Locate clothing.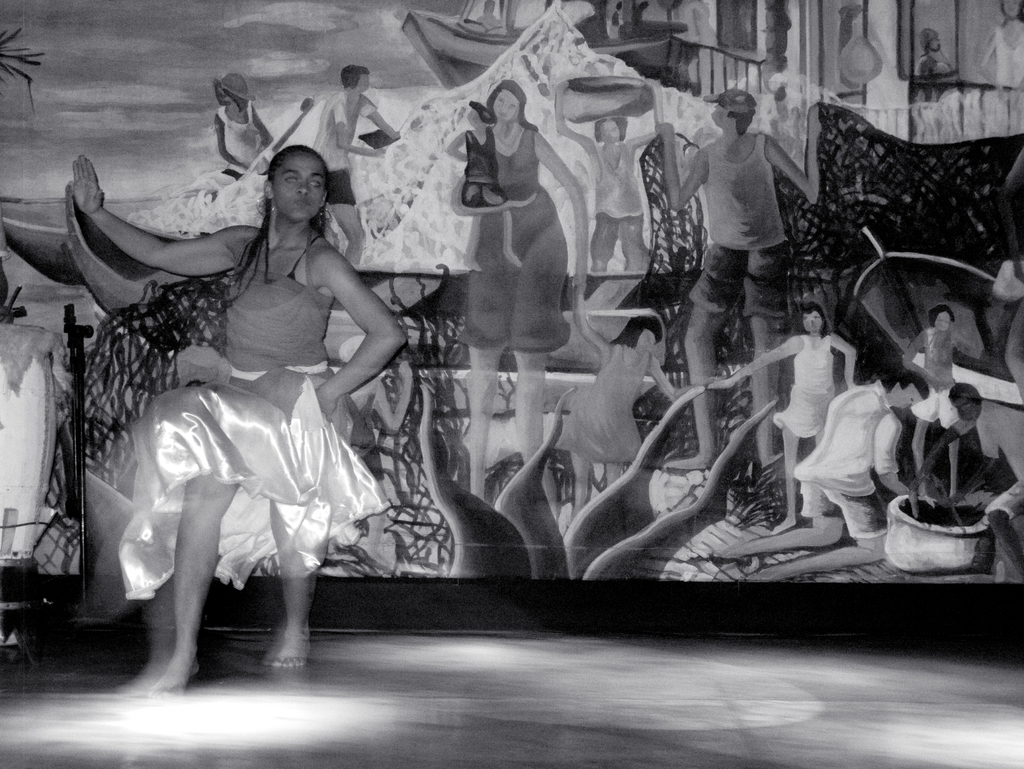
Bounding box: [560,333,644,470].
